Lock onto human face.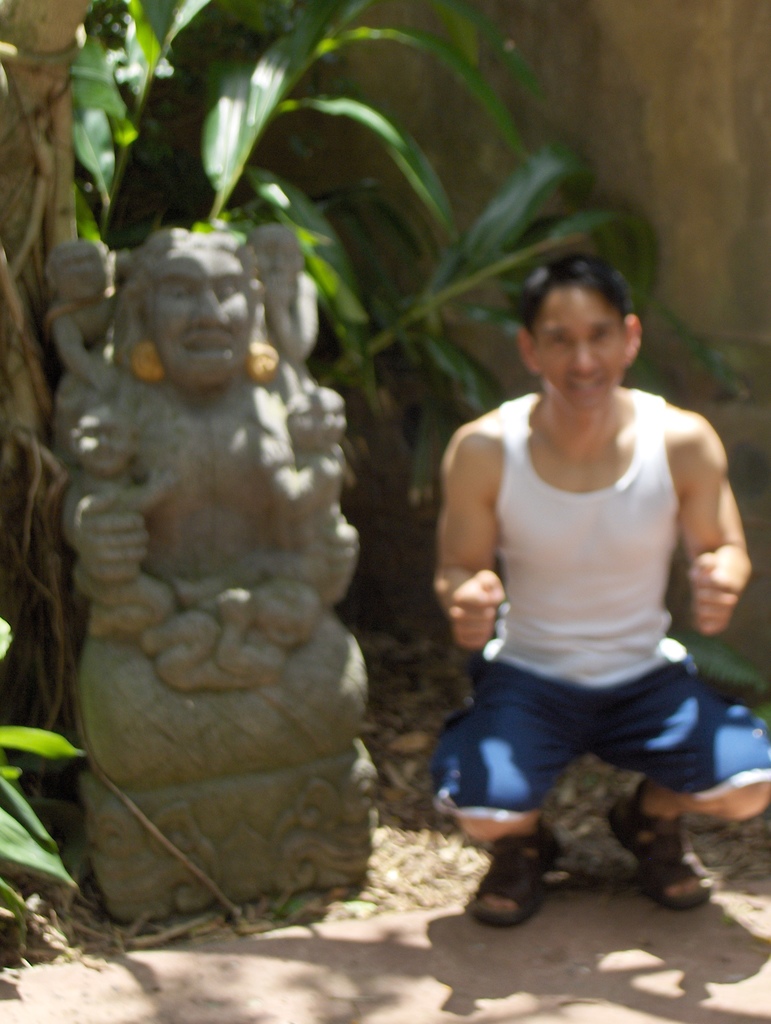
Locked: bbox=[534, 282, 632, 415].
